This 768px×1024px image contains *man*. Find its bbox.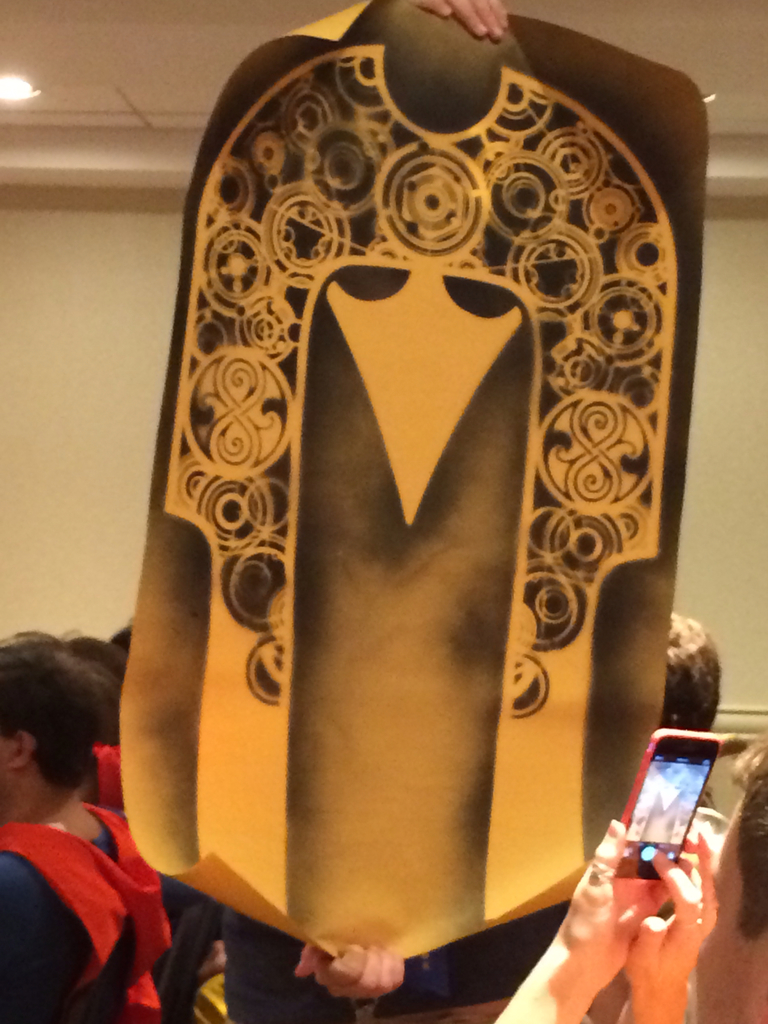
{"x1": 0, "y1": 627, "x2": 176, "y2": 1023}.
